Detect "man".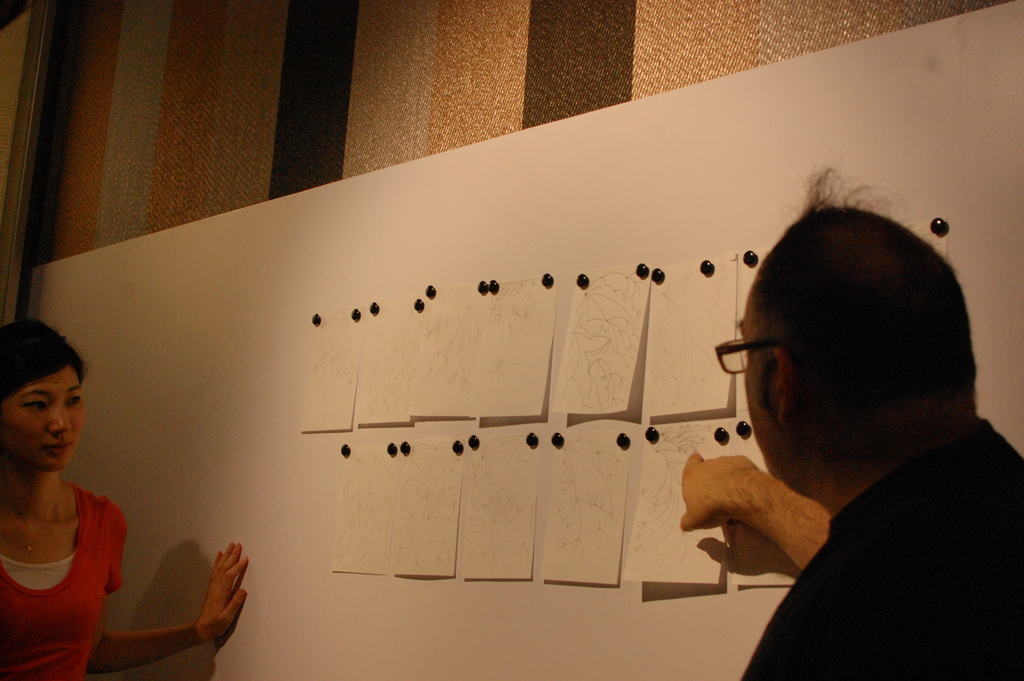
Detected at left=659, top=194, right=1023, bottom=657.
